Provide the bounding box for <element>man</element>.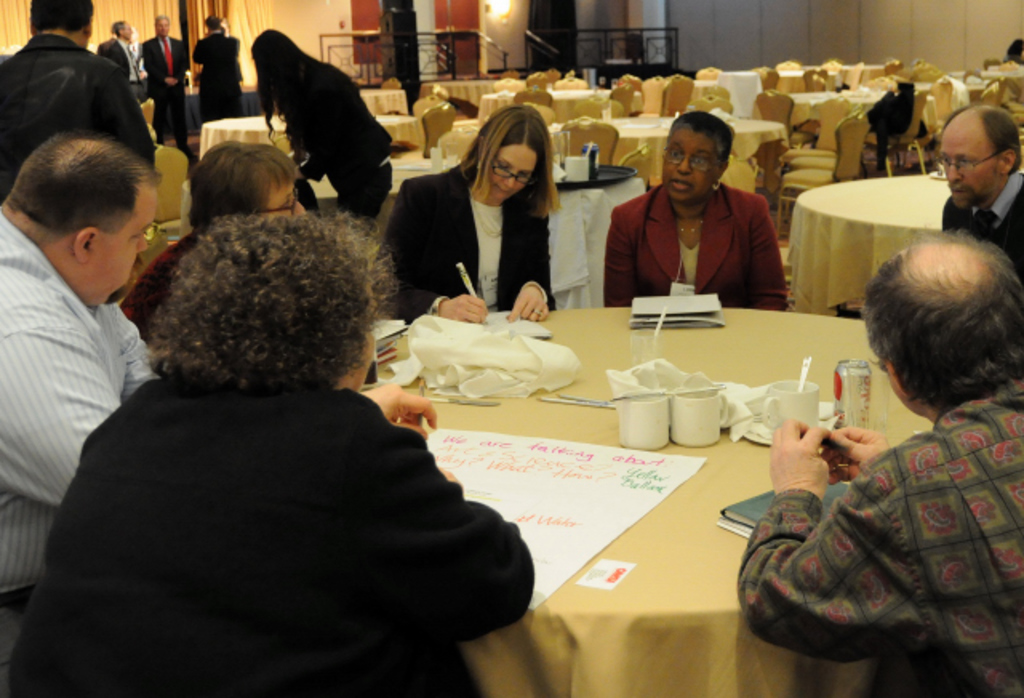
box=[738, 229, 1022, 696].
